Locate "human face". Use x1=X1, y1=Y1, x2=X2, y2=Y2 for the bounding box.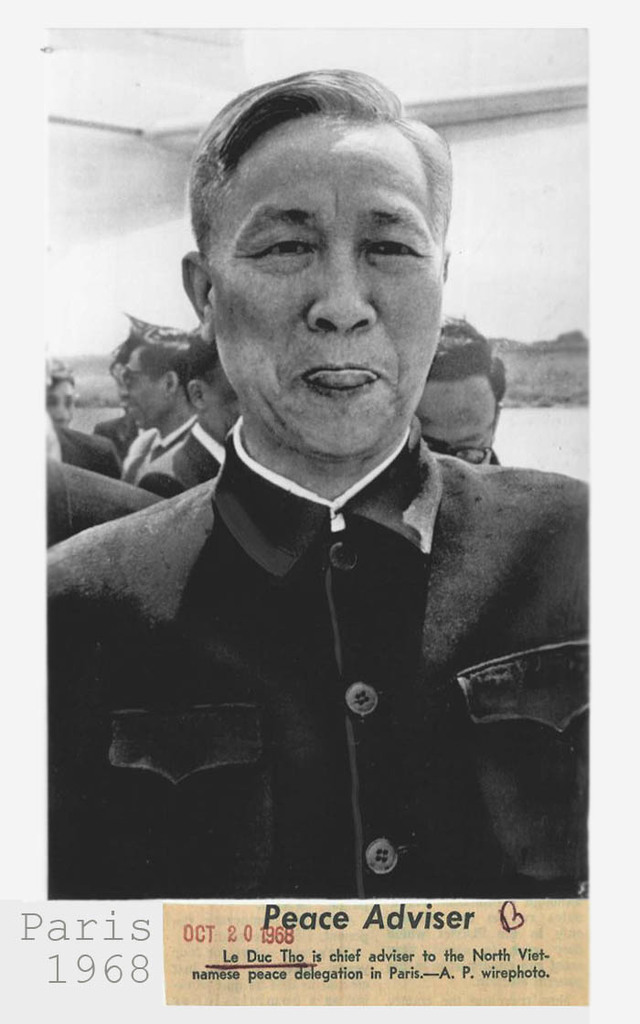
x1=123, y1=347, x2=168, y2=434.
